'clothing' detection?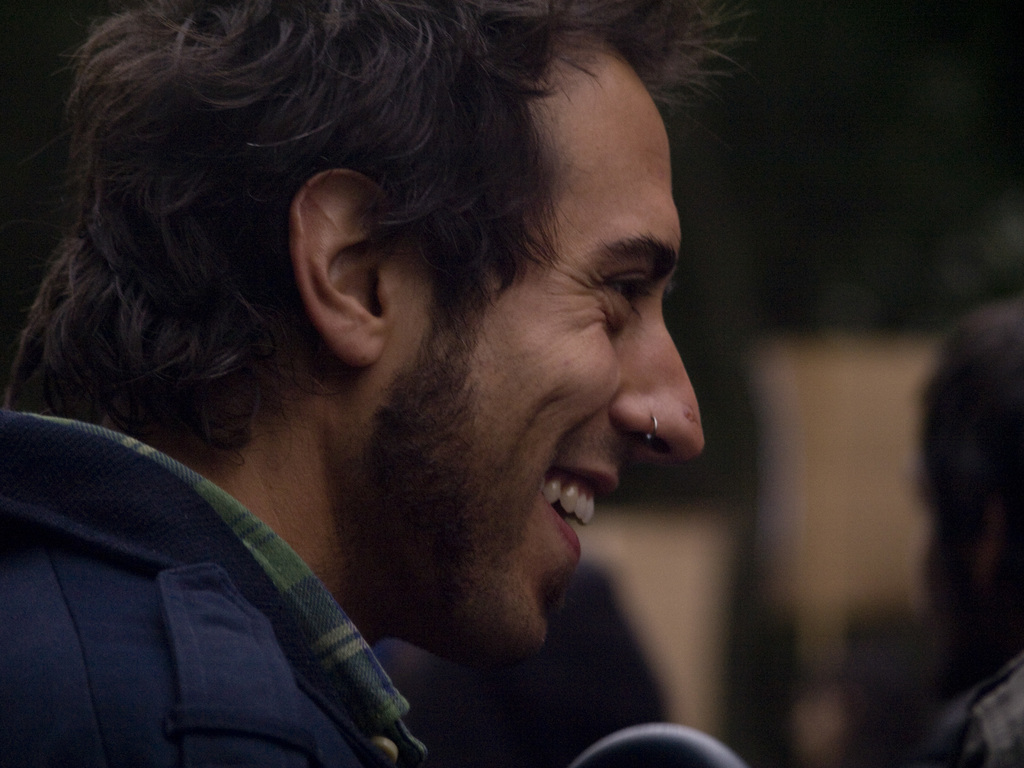
BBox(1, 408, 425, 767)
